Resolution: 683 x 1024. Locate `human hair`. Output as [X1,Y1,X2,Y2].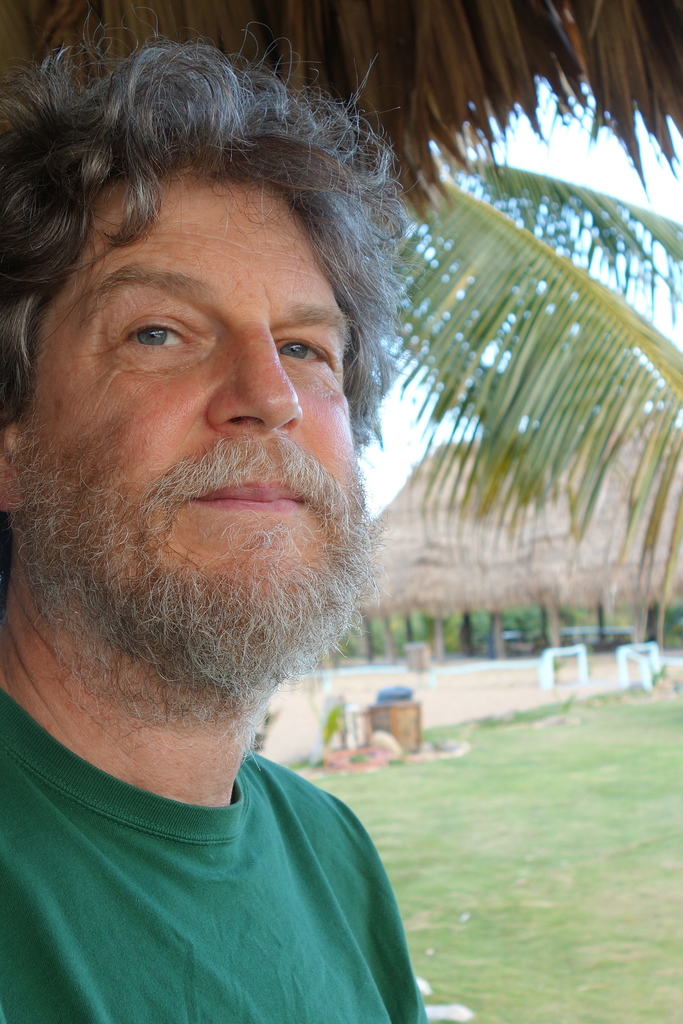
[16,8,398,467].
